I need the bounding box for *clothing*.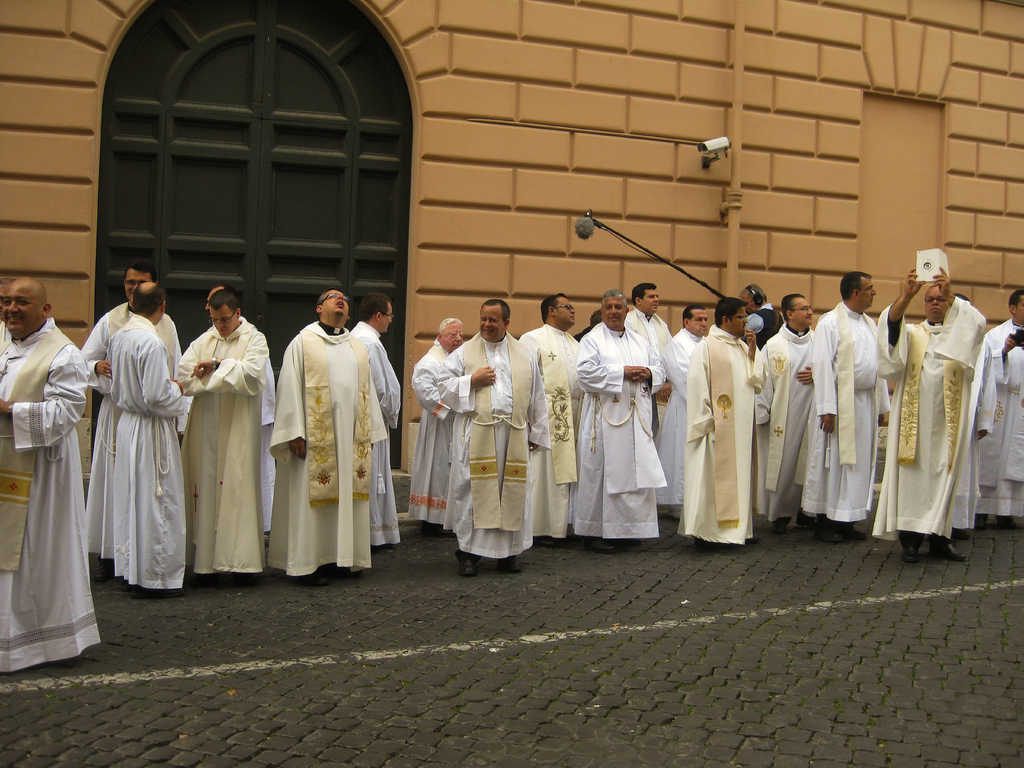
Here it is: {"left": 179, "top": 317, "right": 266, "bottom": 566}.
